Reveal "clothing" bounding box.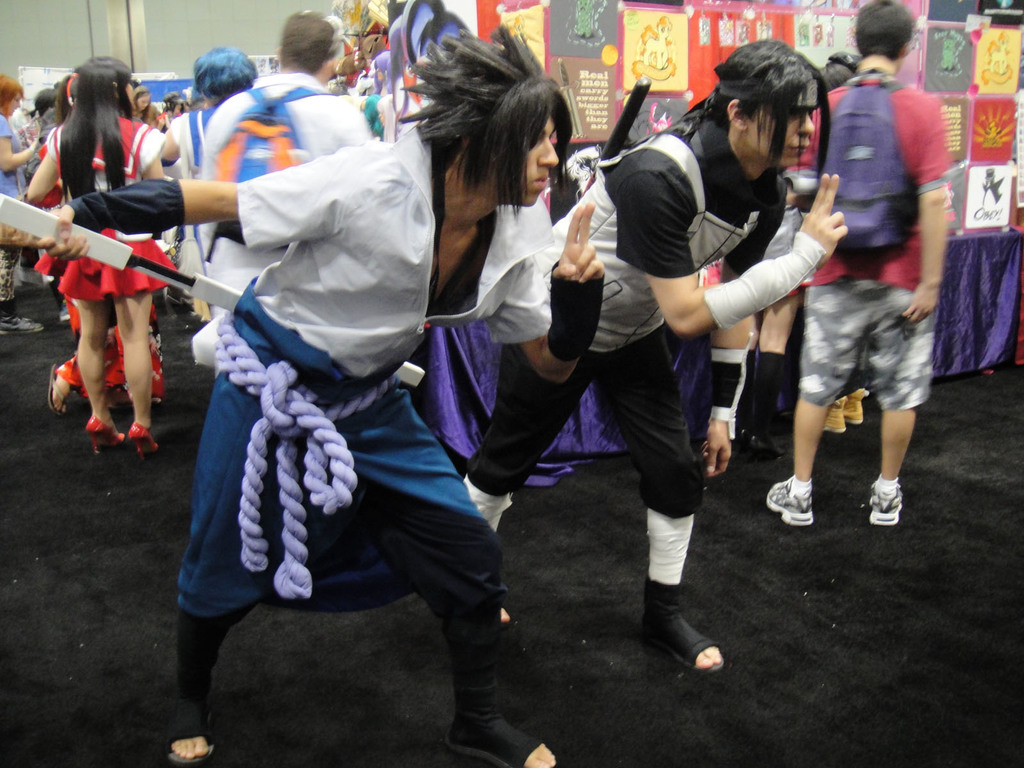
Revealed: {"x1": 459, "y1": 128, "x2": 842, "y2": 588}.
